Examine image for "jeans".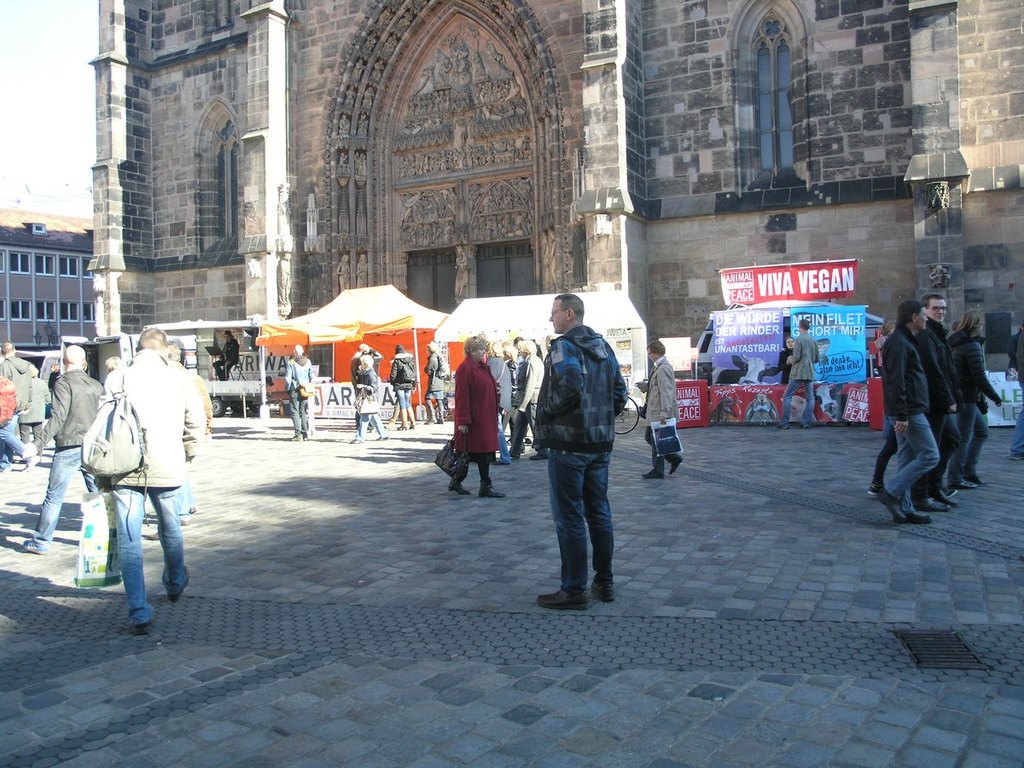
Examination result: 0,420,32,469.
